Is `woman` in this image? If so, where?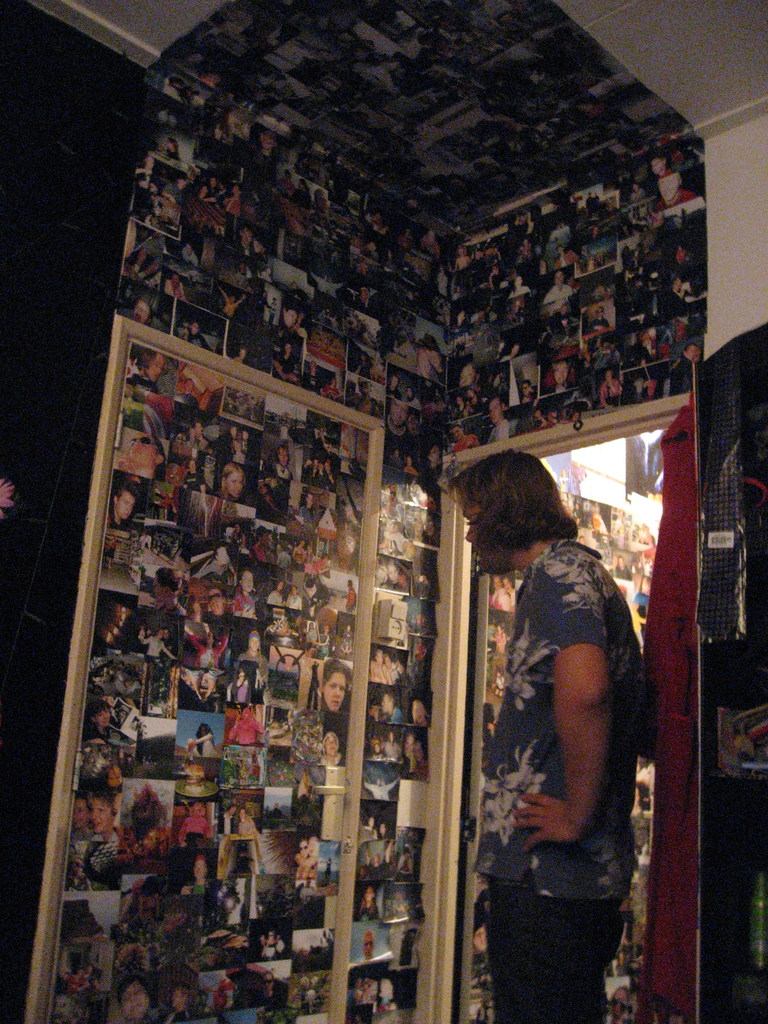
Yes, at box=[300, 657, 355, 762].
